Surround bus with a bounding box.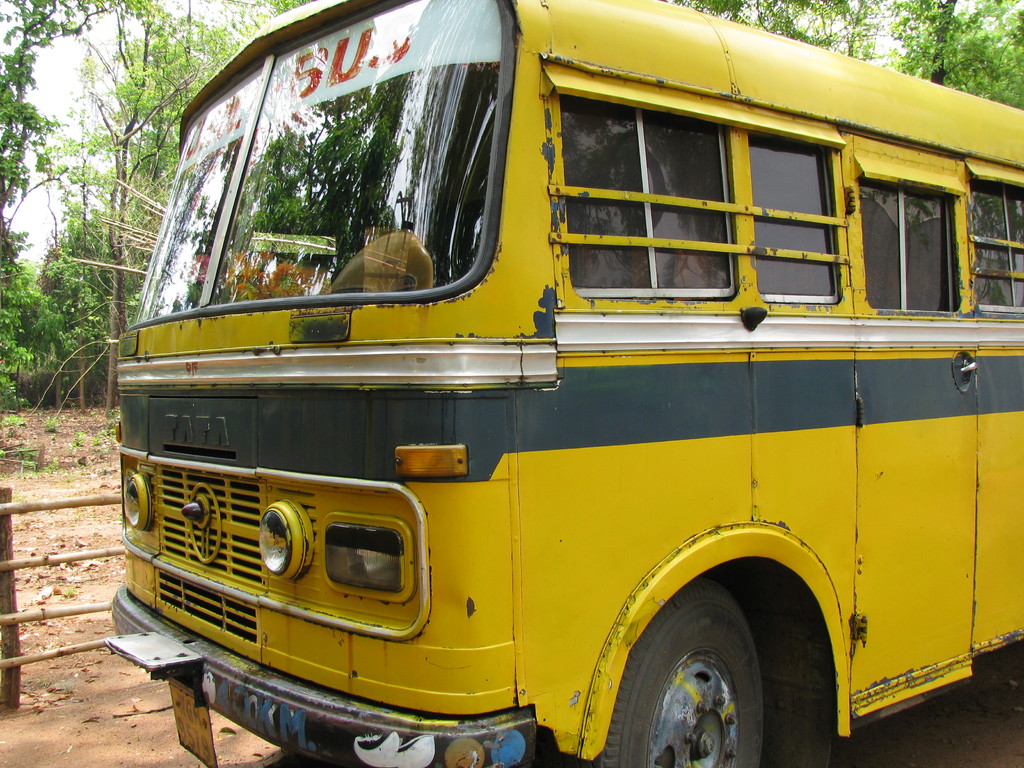
detection(96, 0, 1023, 767).
